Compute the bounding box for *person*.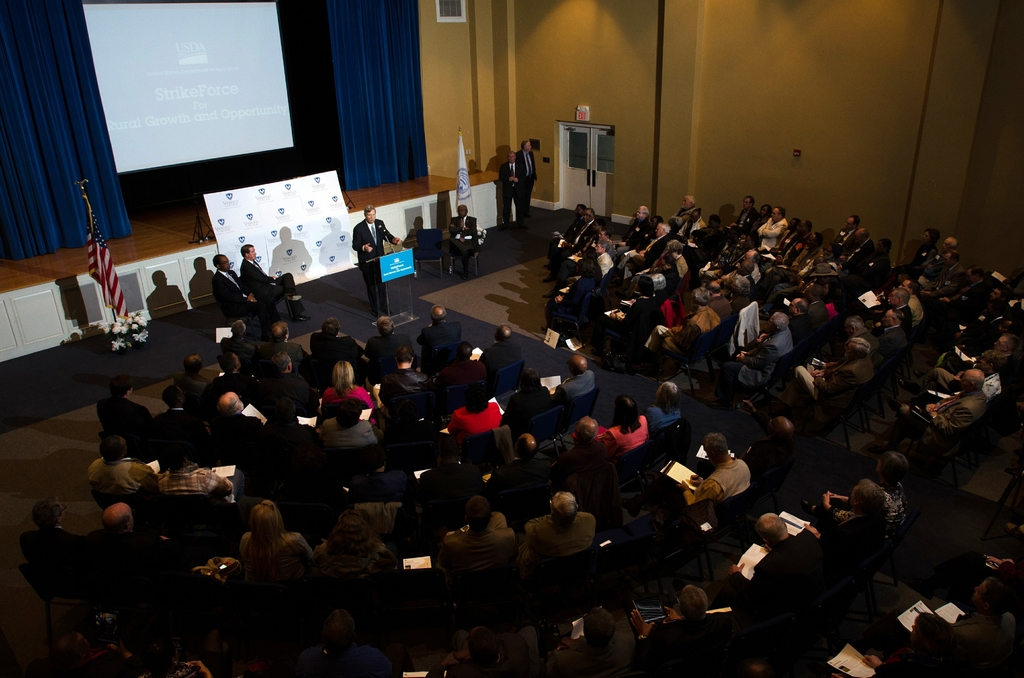
(x1=360, y1=305, x2=413, y2=357).
